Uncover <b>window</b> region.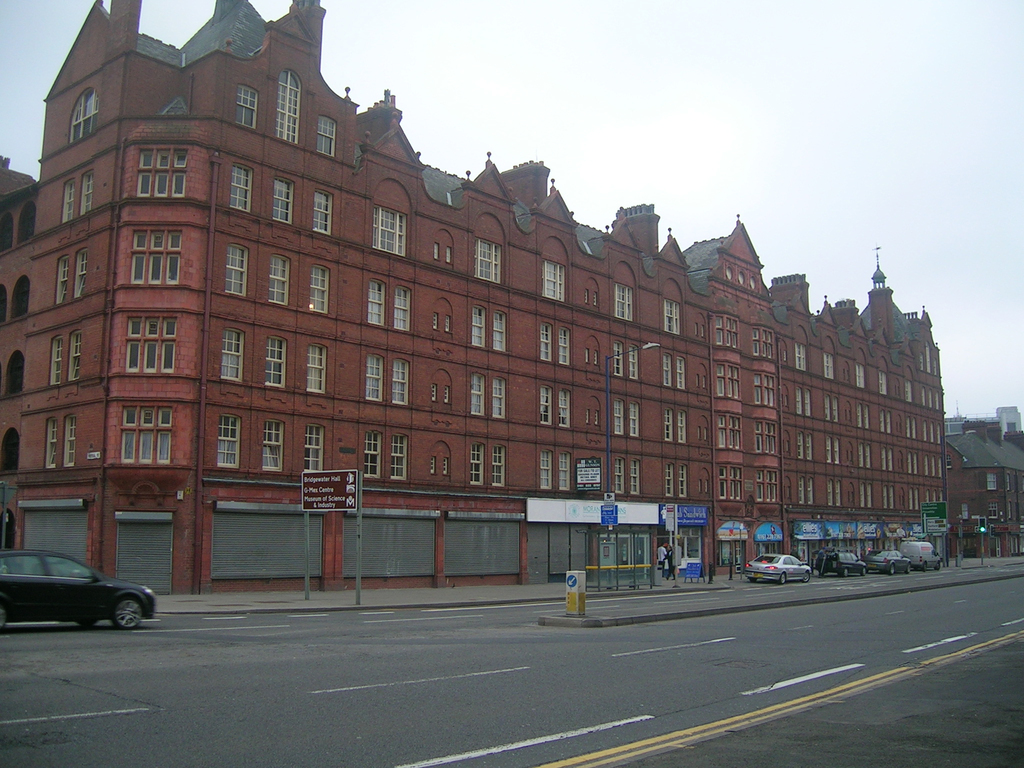
Uncovered: x1=751 y1=326 x2=774 y2=362.
